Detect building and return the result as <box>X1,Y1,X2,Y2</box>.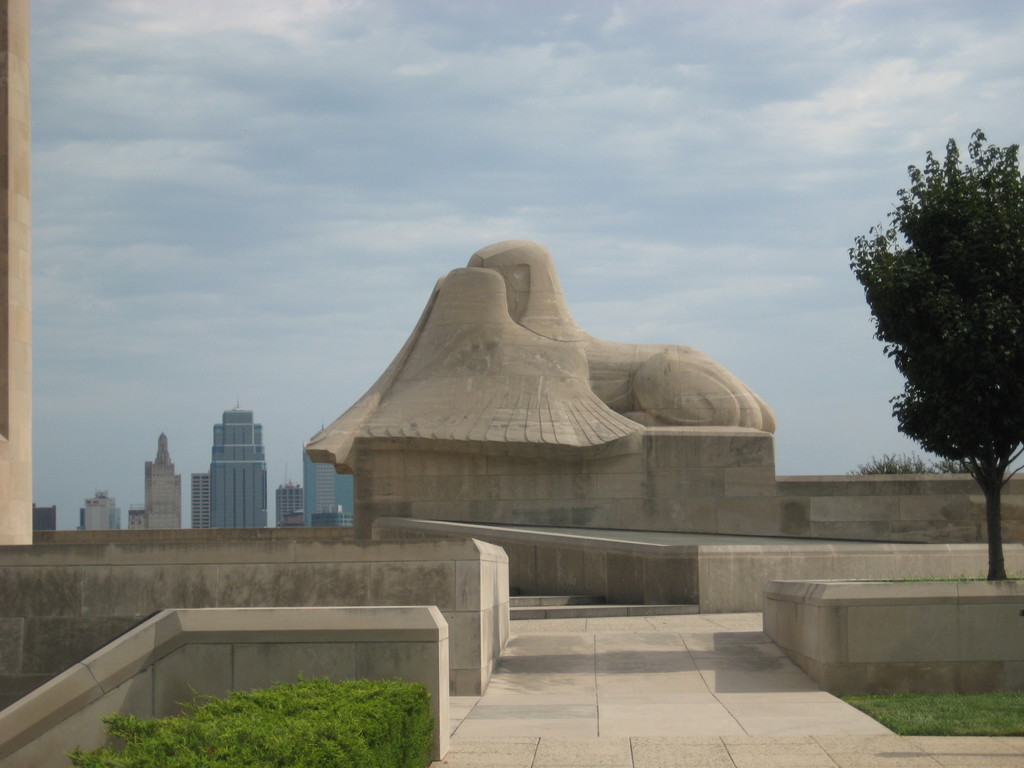
<box>80,491,121,531</box>.
